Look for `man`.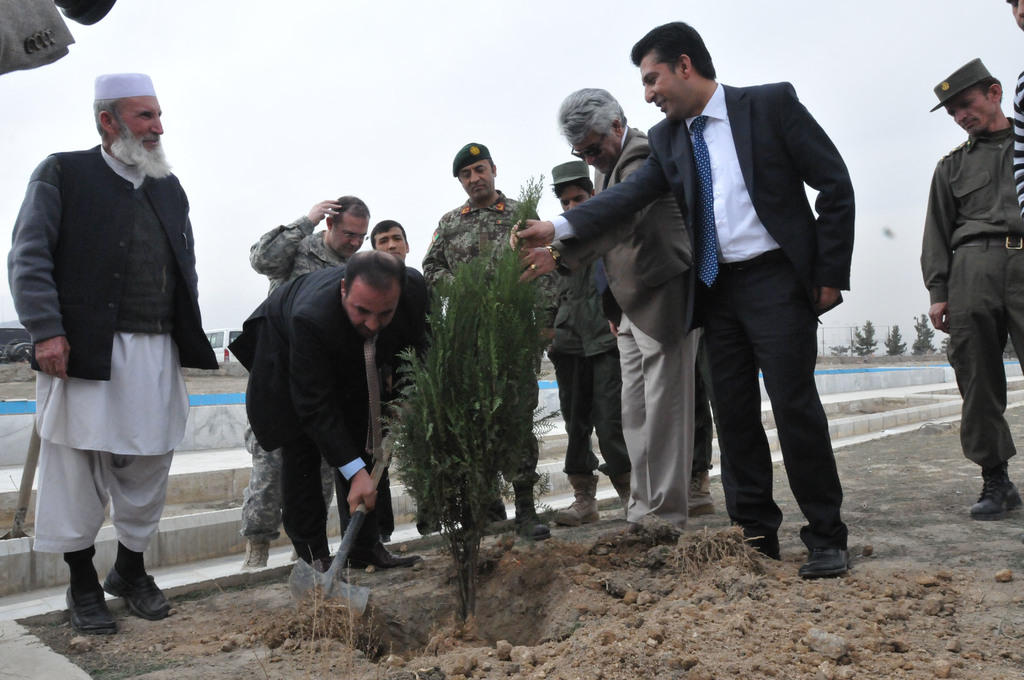
Found: <region>1006, 0, 1023, 225</region>.
